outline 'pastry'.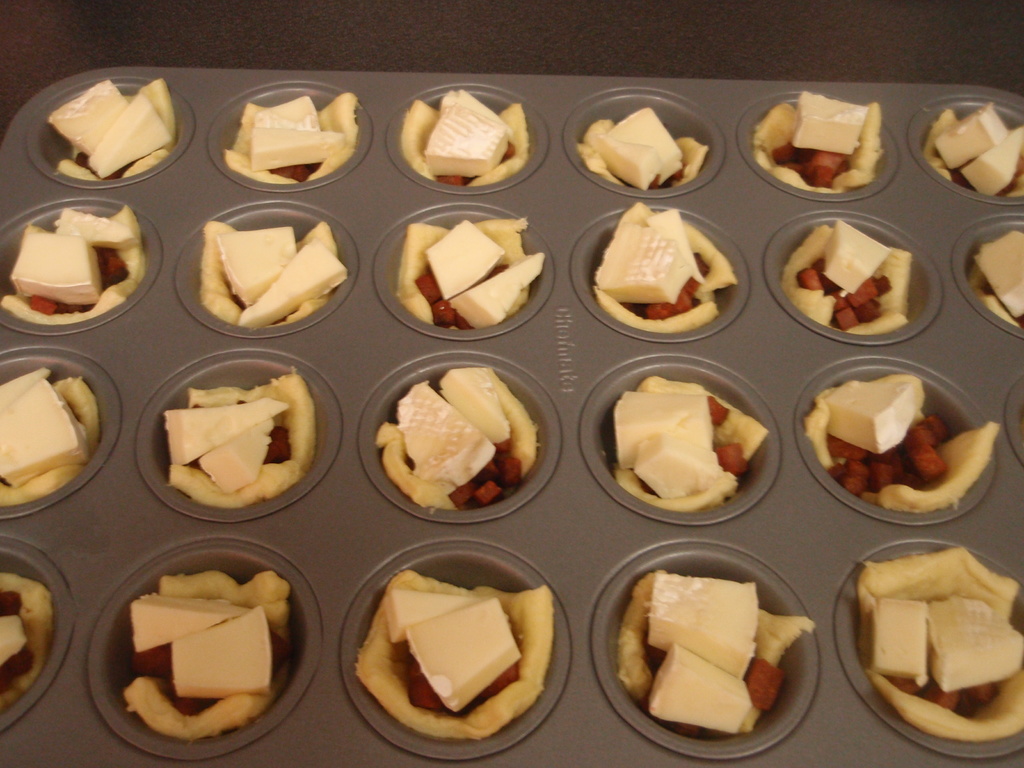
Outline: BBox(617, 375, 768, 511).
